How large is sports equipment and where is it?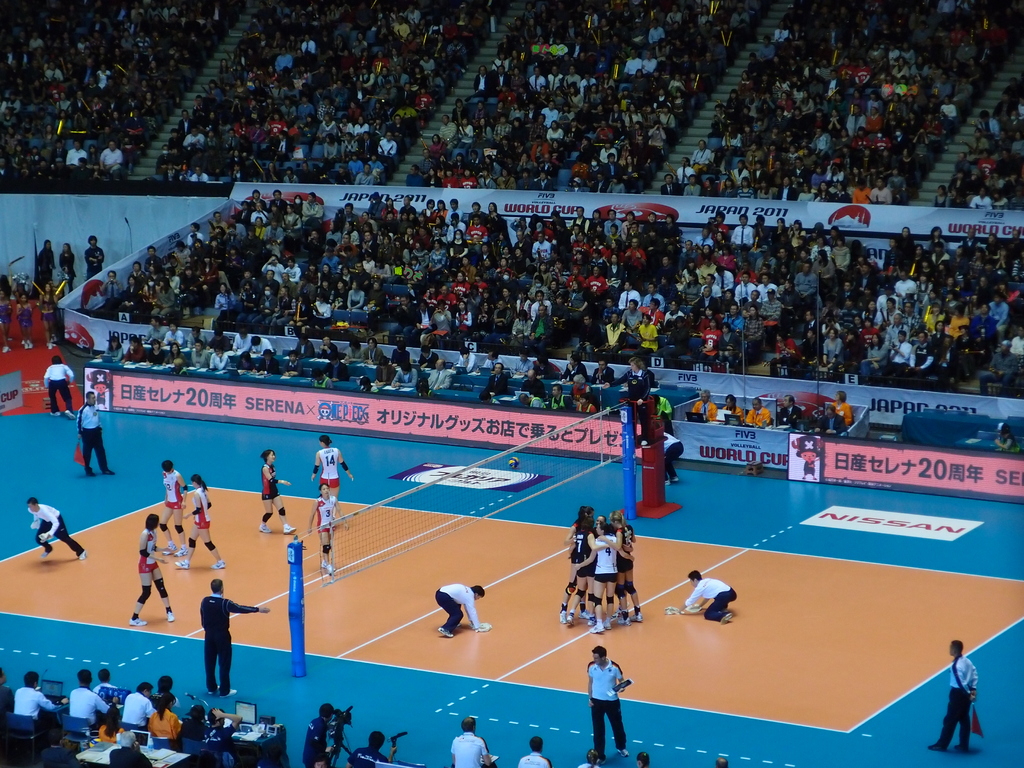
Bounding box: left=159, top=519, right=169, bottom=534.
